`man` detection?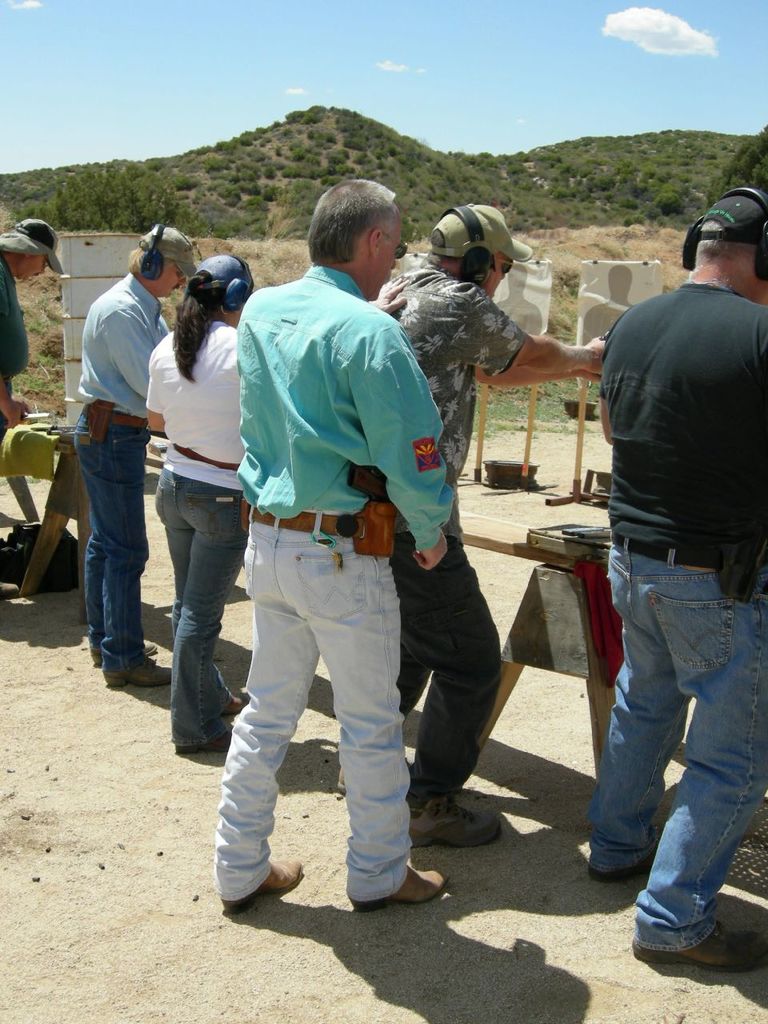
586:186:767:973
